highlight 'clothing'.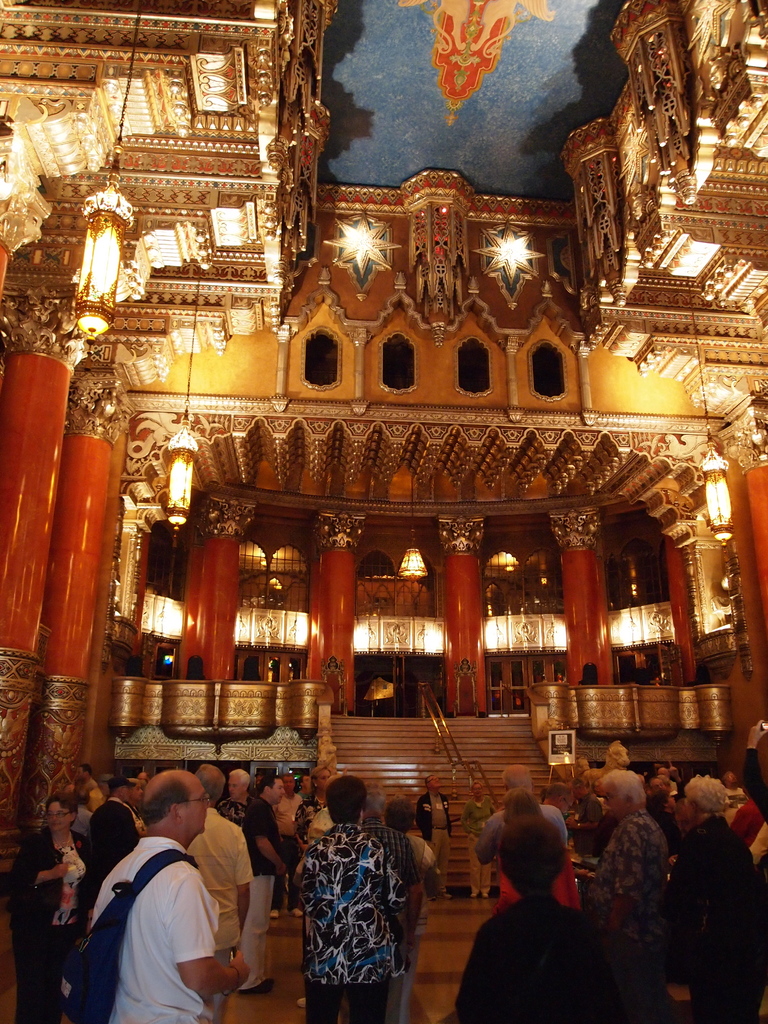
Highlighted region: 417/791/453/849.
